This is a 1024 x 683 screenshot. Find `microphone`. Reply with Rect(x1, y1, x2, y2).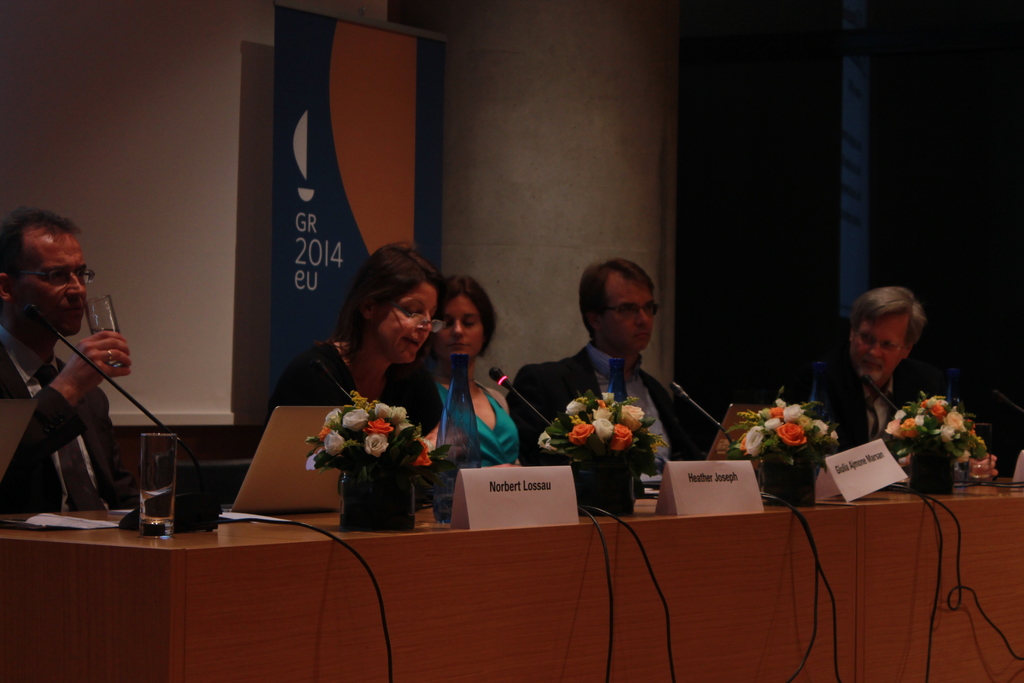
Rect(670, 378, 689, 400).
